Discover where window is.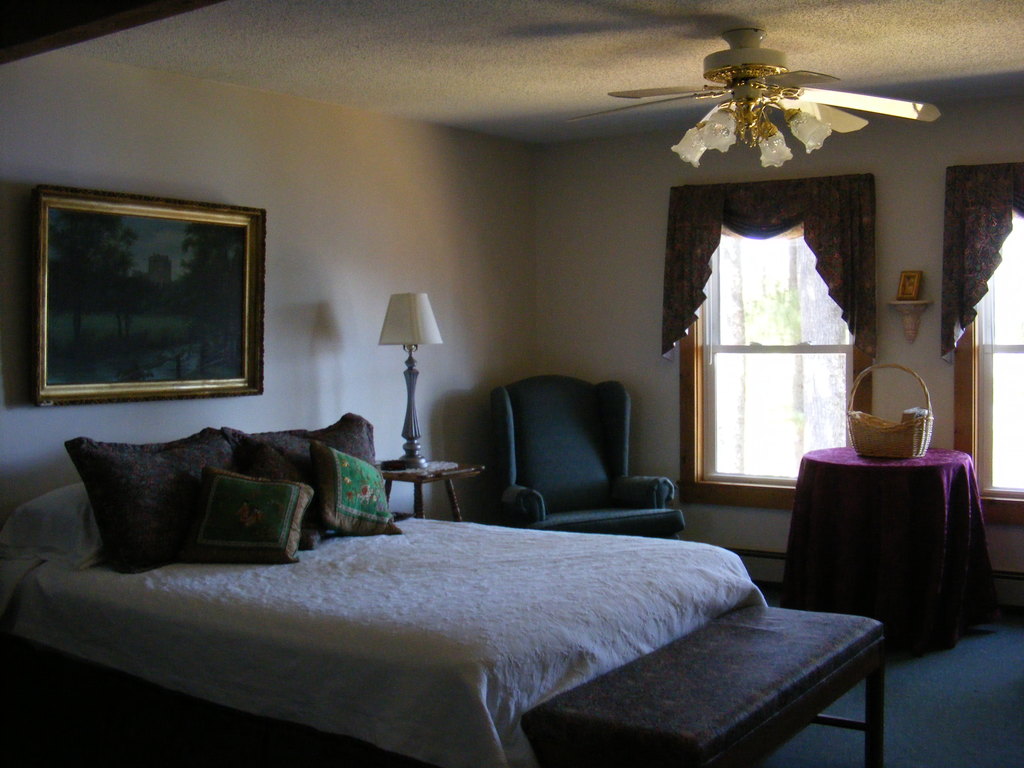
Discovered at 673 180 877 505.
